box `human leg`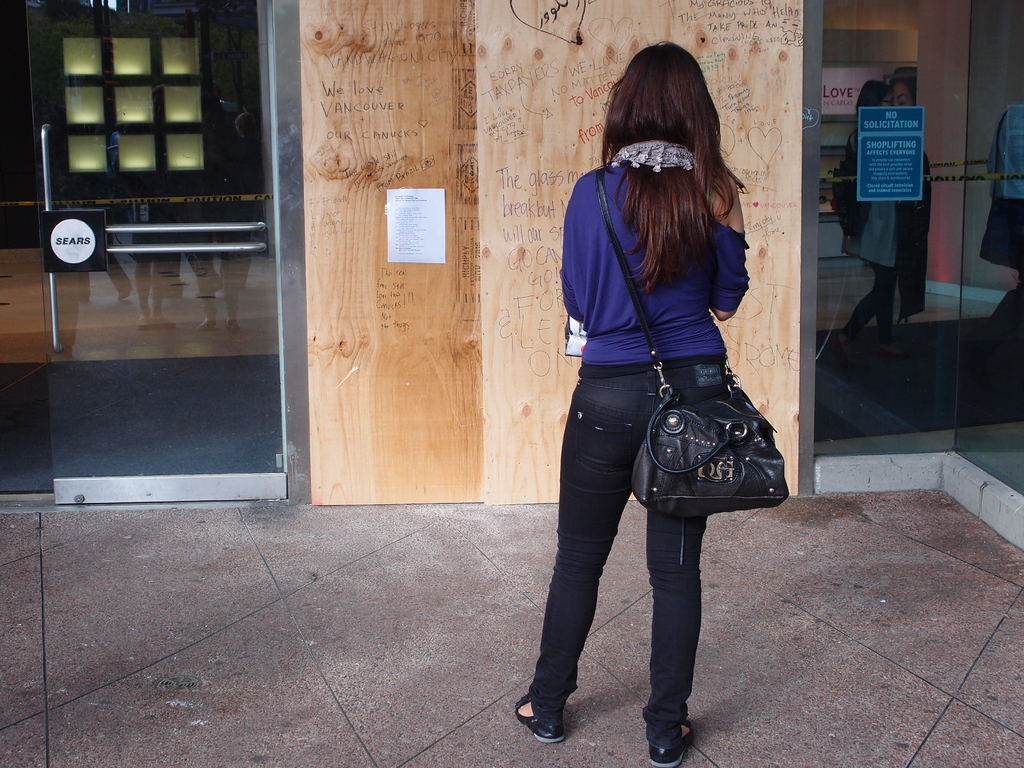
BBox(515, 375, 651, 749)
